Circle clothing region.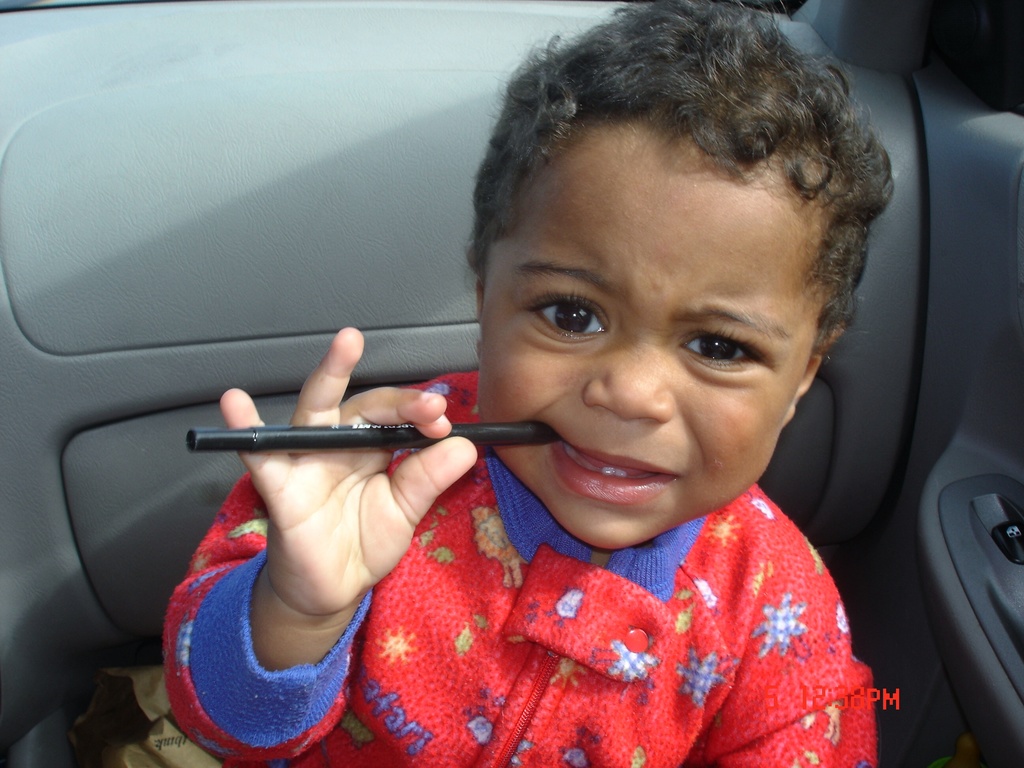
Region: 208:383:865:721.
